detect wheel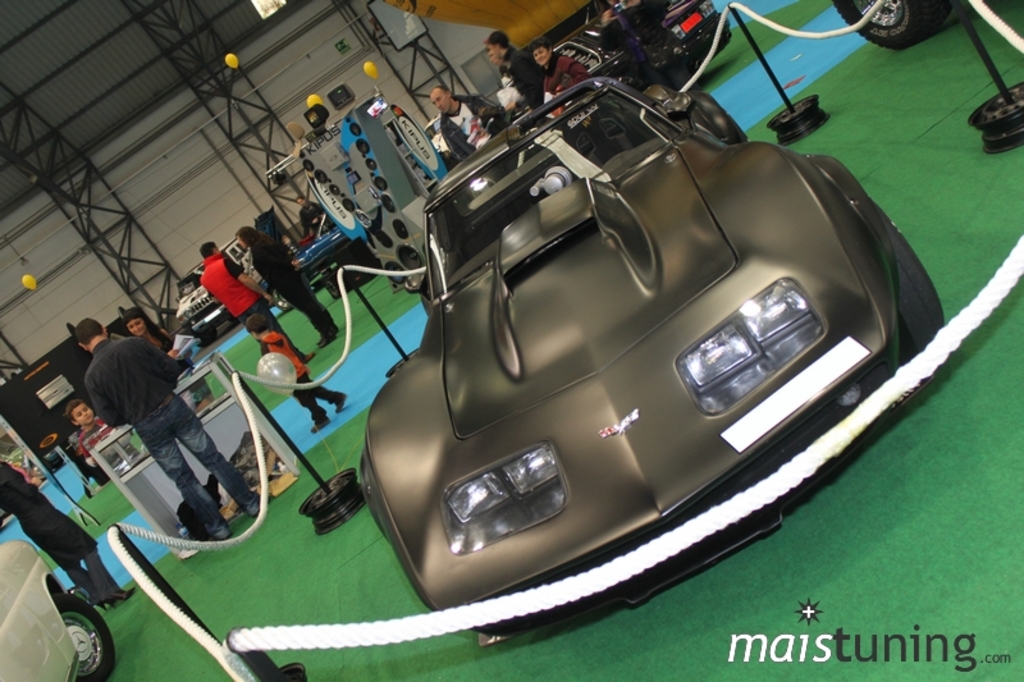
271, 292, 301, 311
